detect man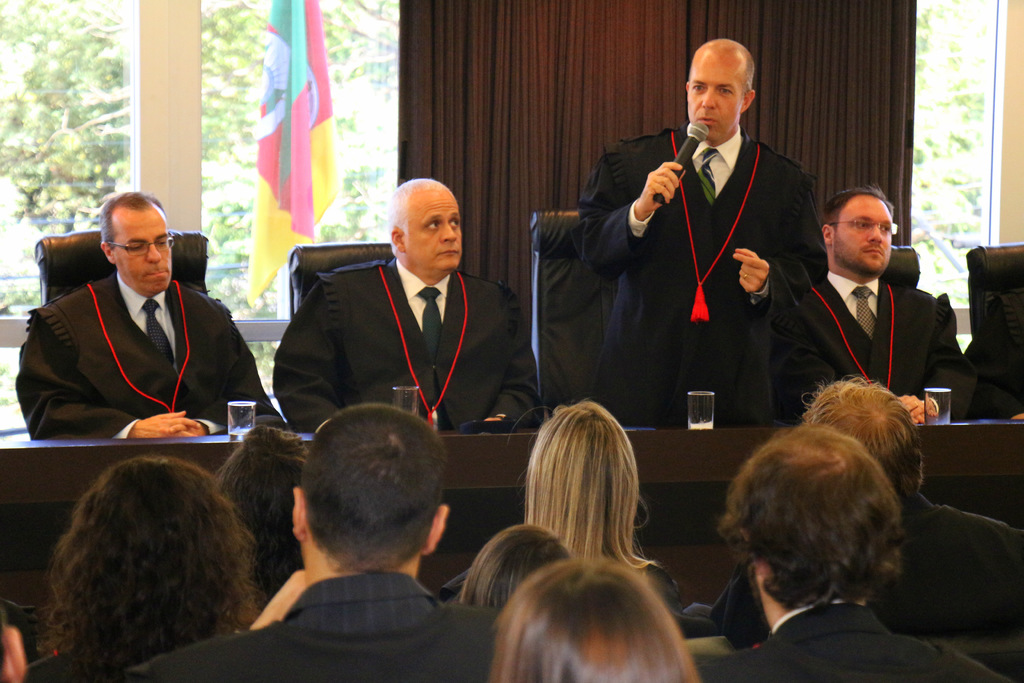
271/174/551/436
